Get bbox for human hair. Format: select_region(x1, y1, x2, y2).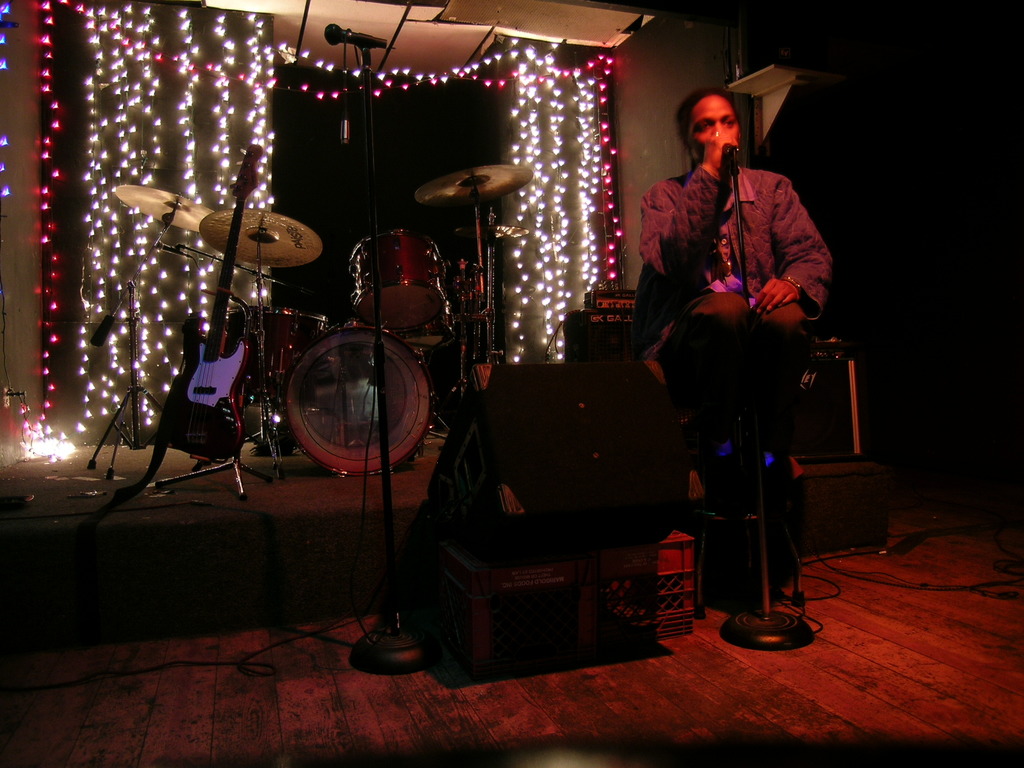
select_region(673, 86, 732, 148).
